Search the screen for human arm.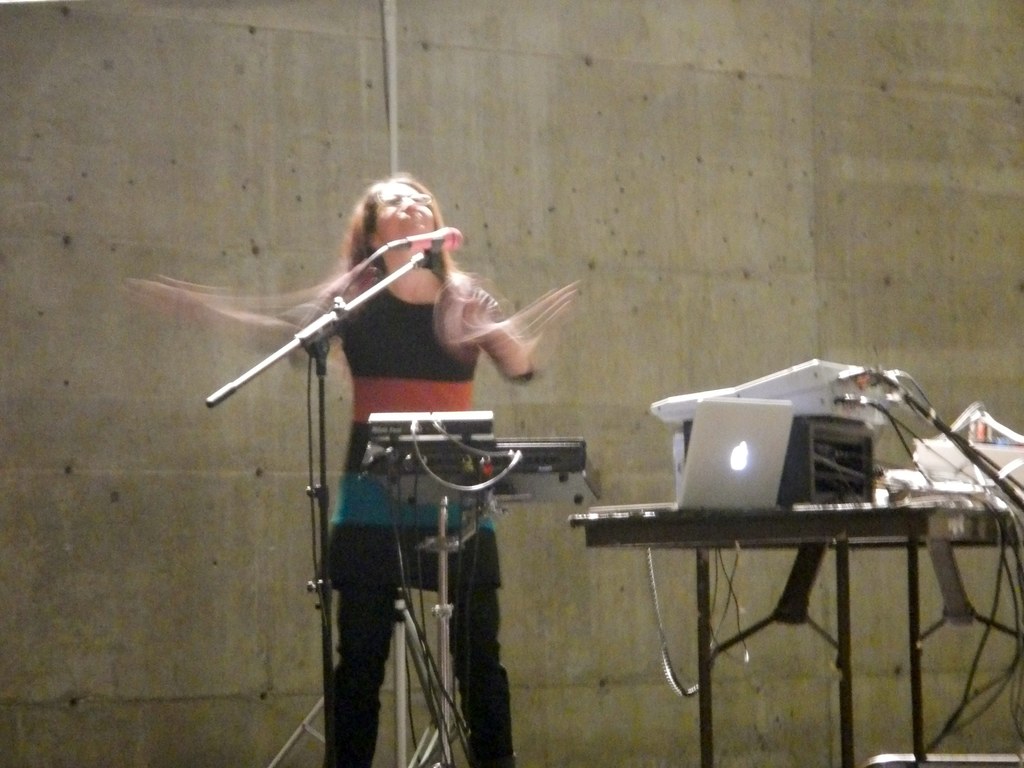
Found at 452/287/535/383.
